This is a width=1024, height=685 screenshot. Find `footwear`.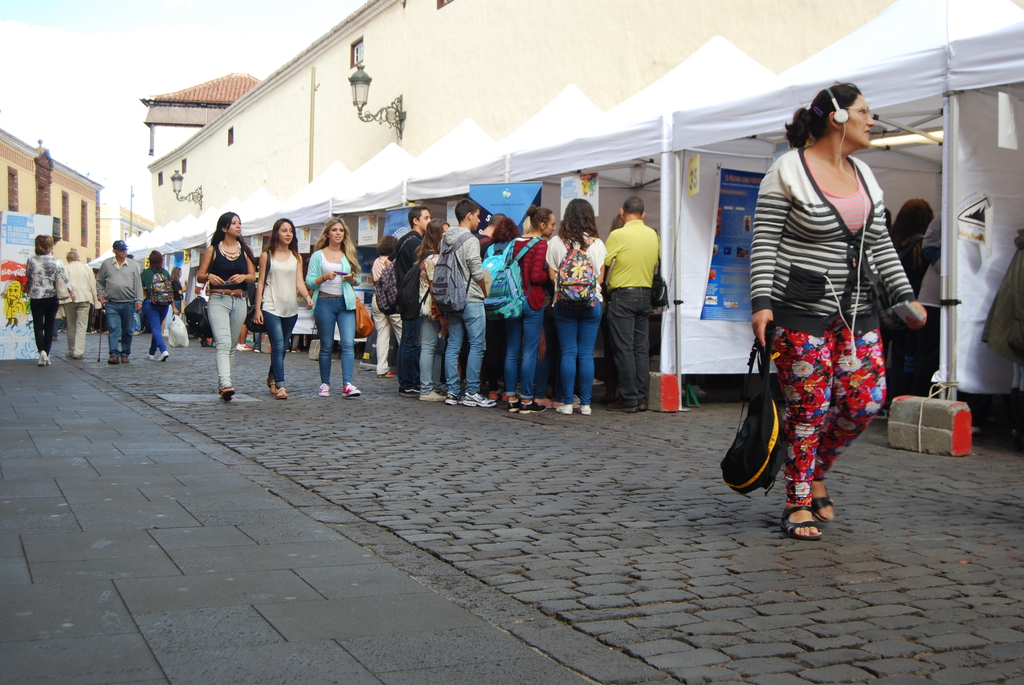
Bounding box: [557,405,573,414].
